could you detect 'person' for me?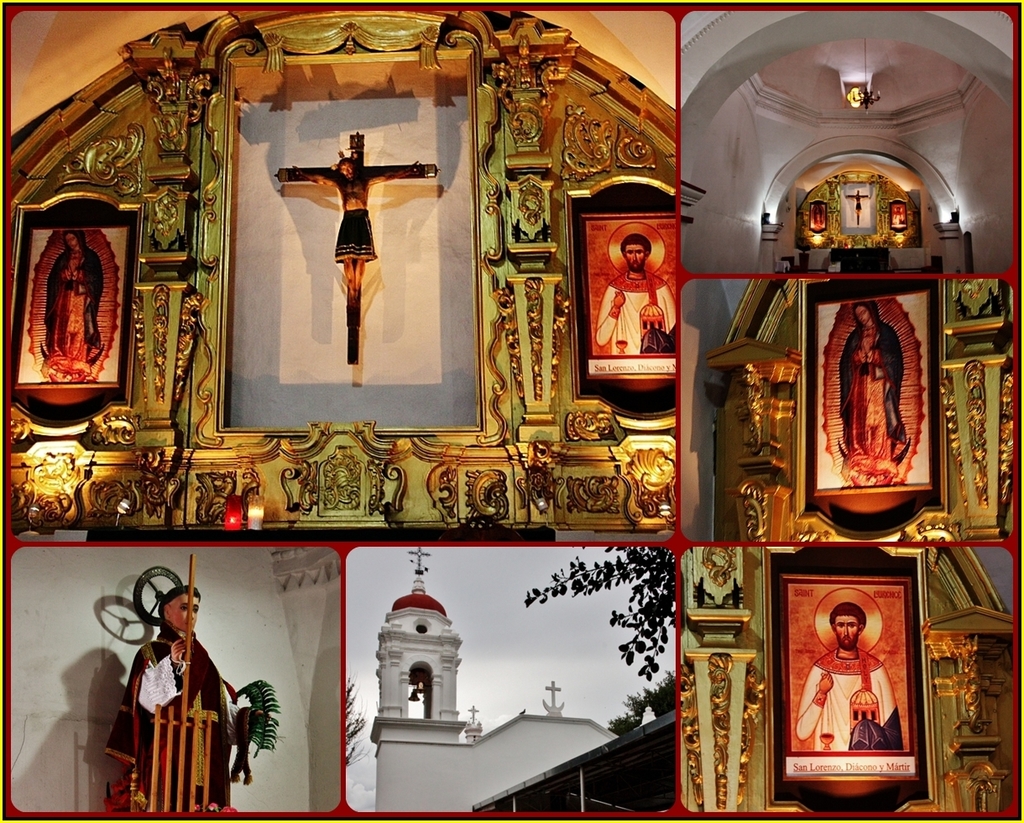
Detection result: x1=113, y1=589, x2=257, y2=791.
